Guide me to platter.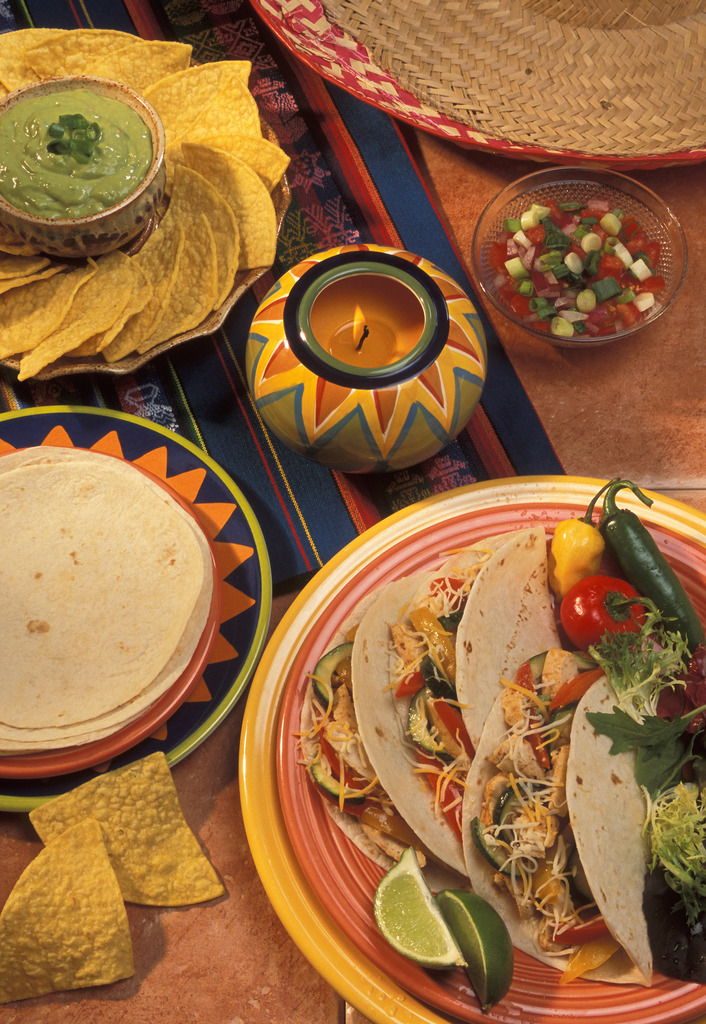
Guidance: [left=238, top=476, right=705, bottom=1023].
